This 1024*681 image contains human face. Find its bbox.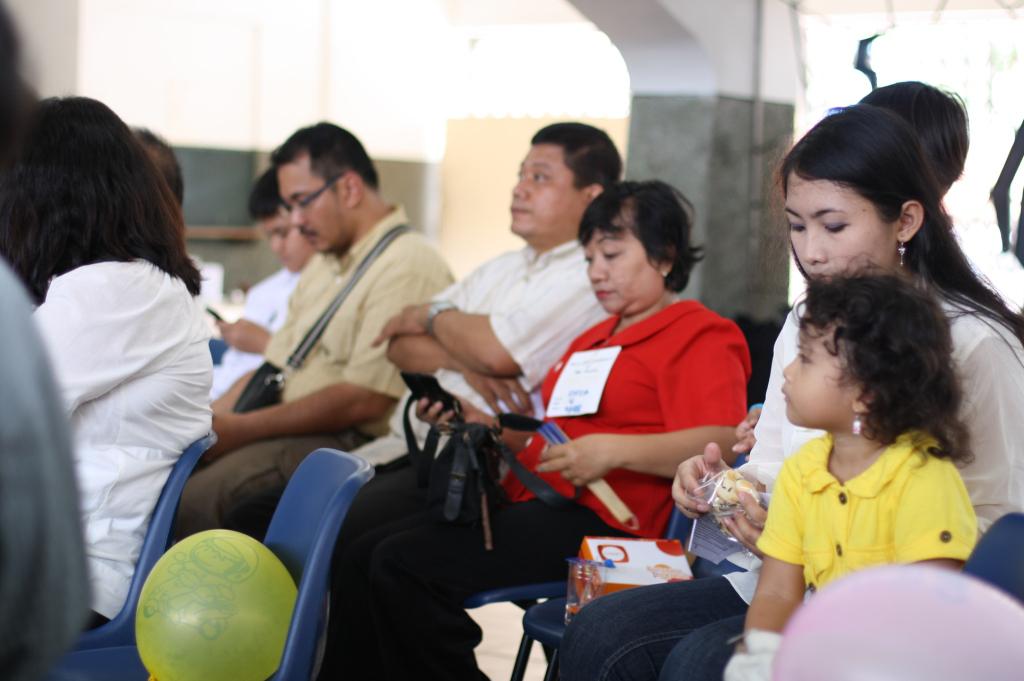
<box>789,166,894,286</box>.
